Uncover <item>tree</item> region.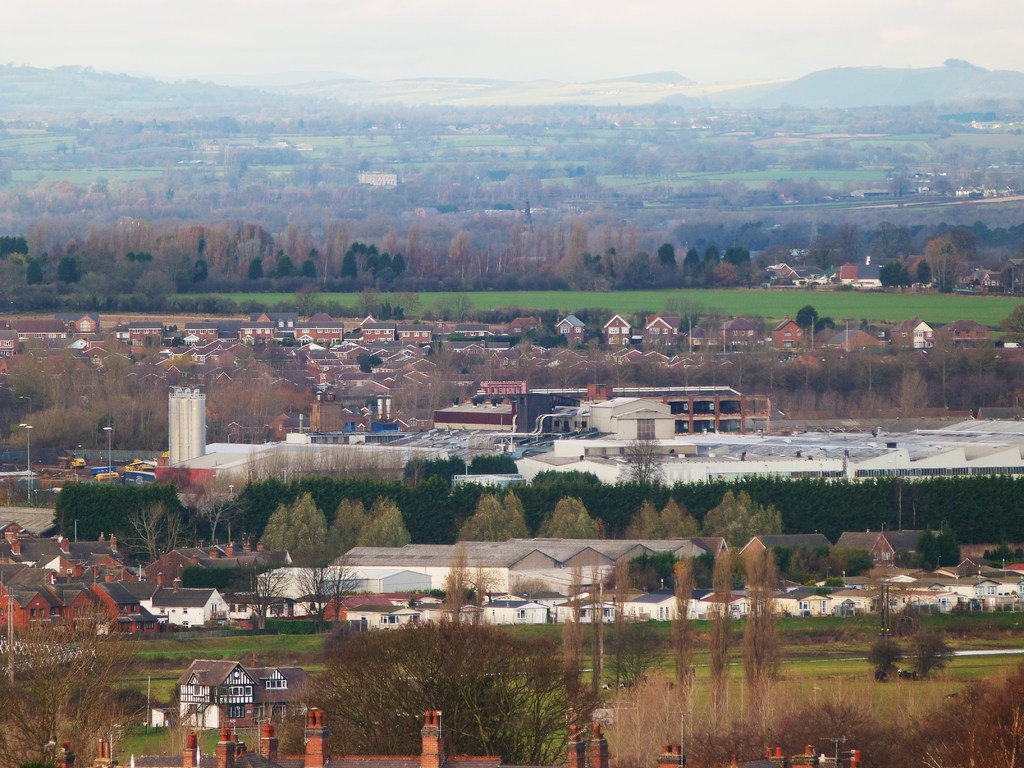
Uncovered: 906:620:963:682.
